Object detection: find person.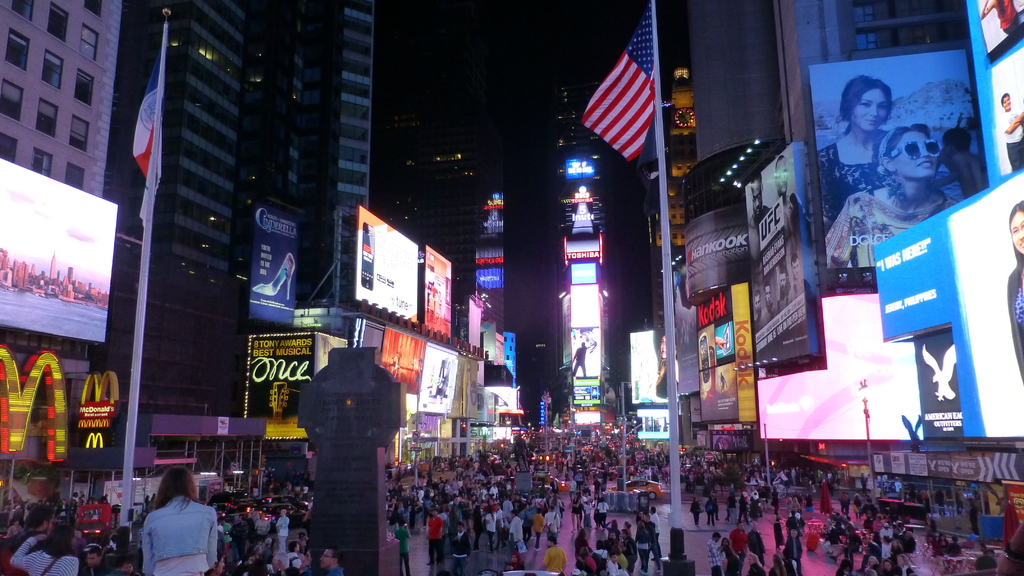
[x1=822, y1=79, x2=894, y2=250].
